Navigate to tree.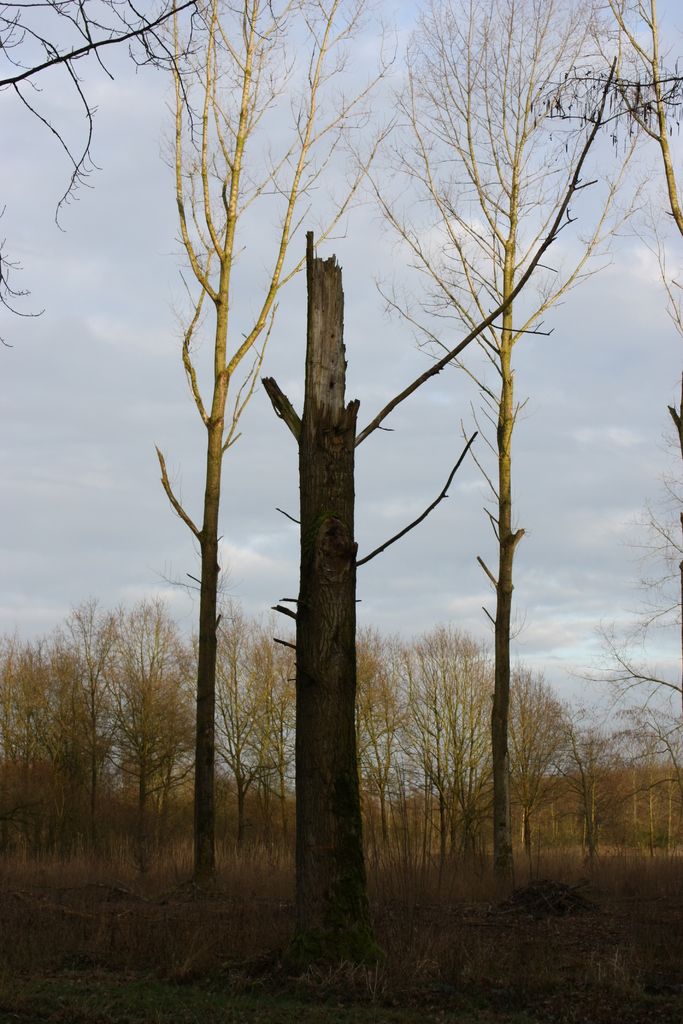
Navigation target: Rect(246, 49, 630, 977).
